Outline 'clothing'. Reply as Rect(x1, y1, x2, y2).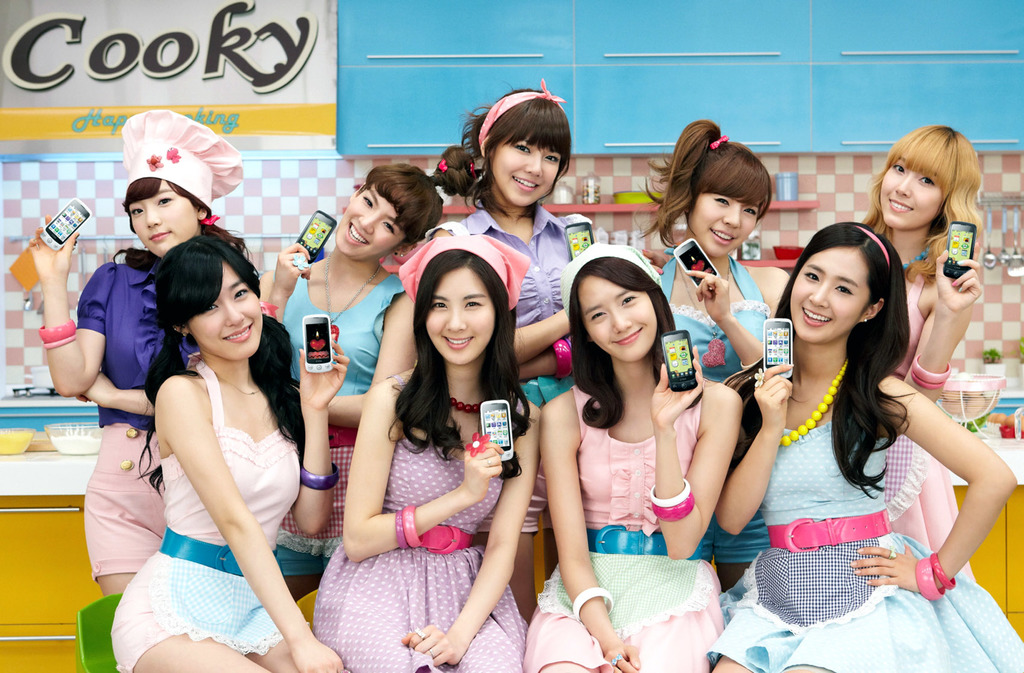
Rect(707, 377, 1023, 672).
